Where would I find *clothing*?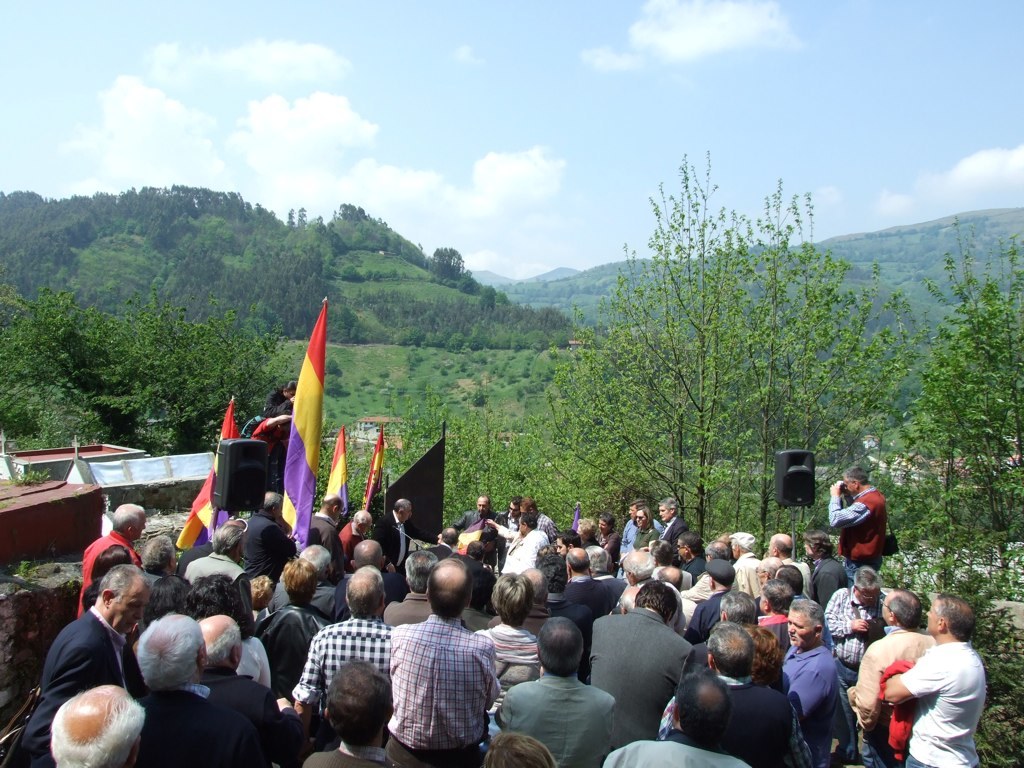
At select_region(257, 604, 336, 698).
